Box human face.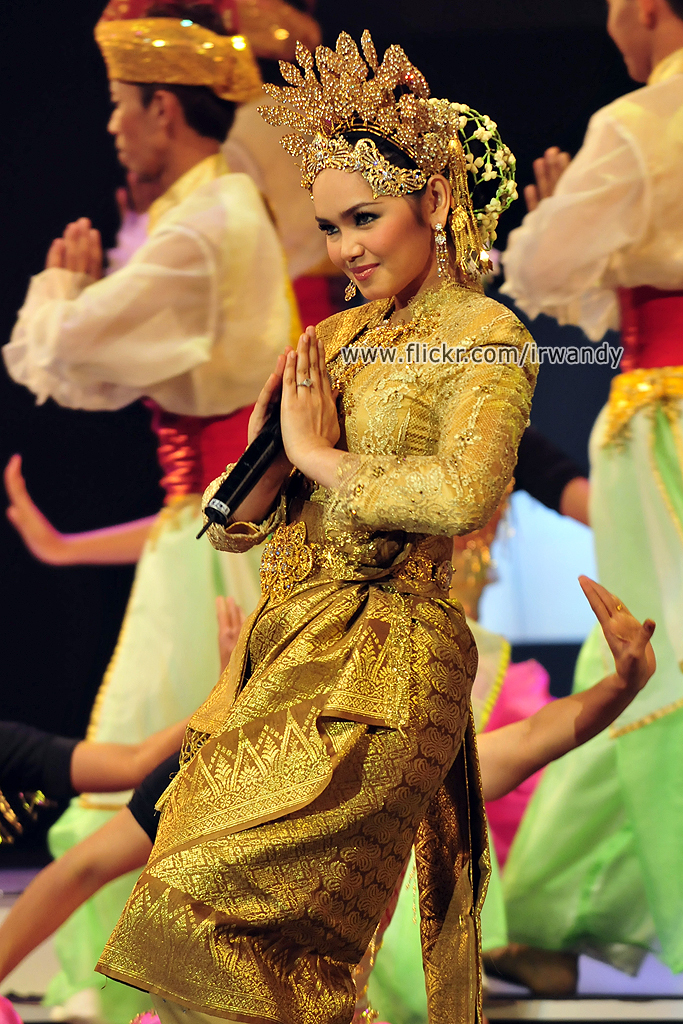
608:0:646:77.
